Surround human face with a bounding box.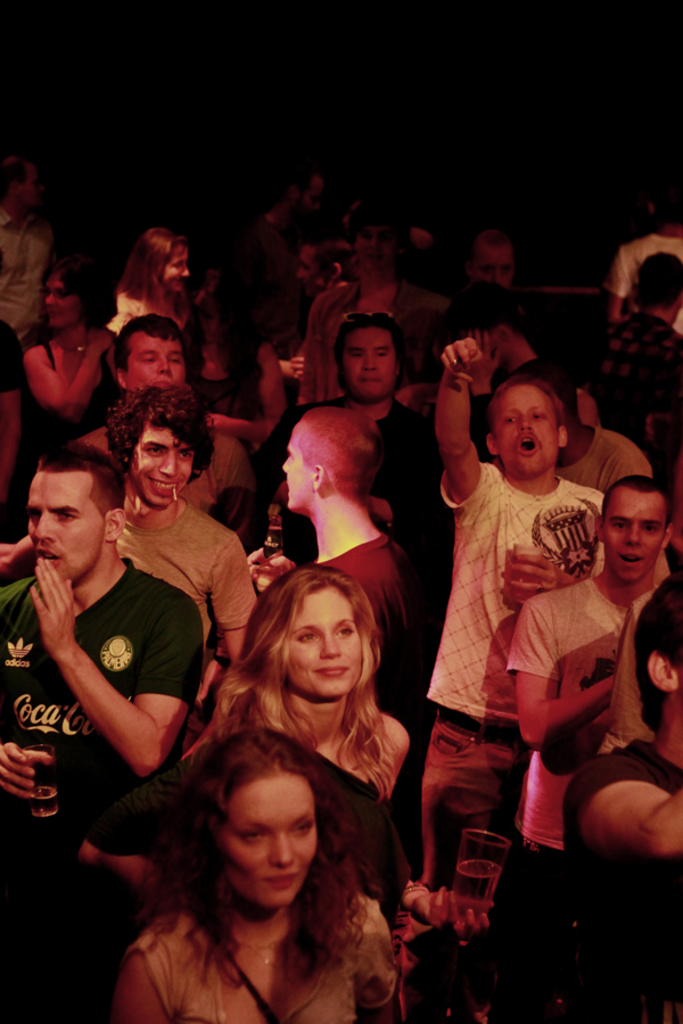
[222, 770, 316, 915].
